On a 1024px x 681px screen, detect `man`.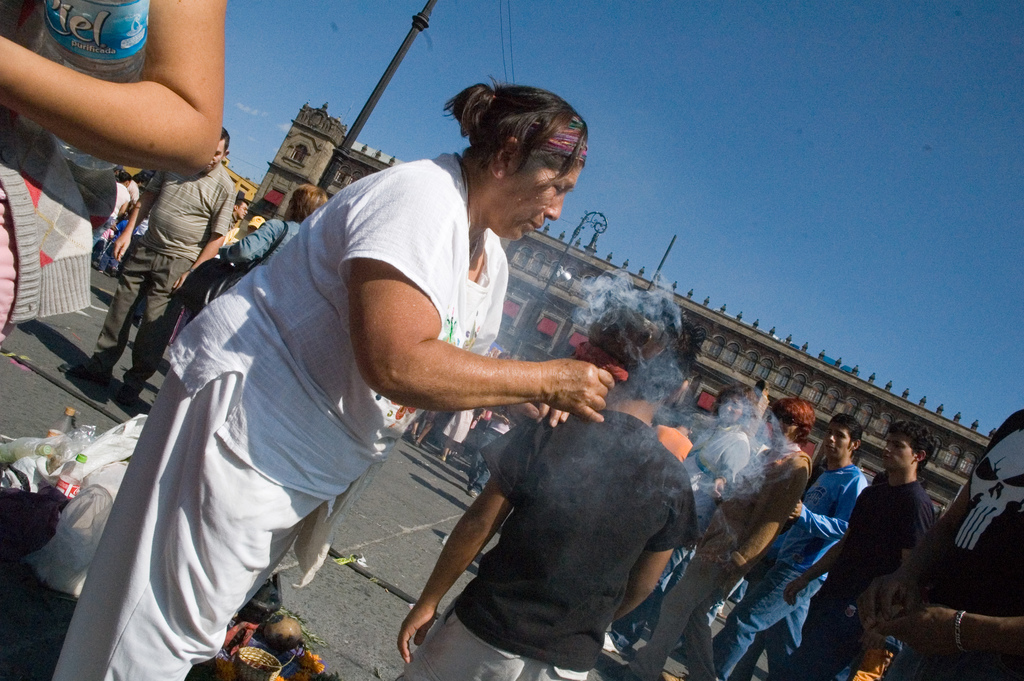
box=[785, 420, 937, 680].
